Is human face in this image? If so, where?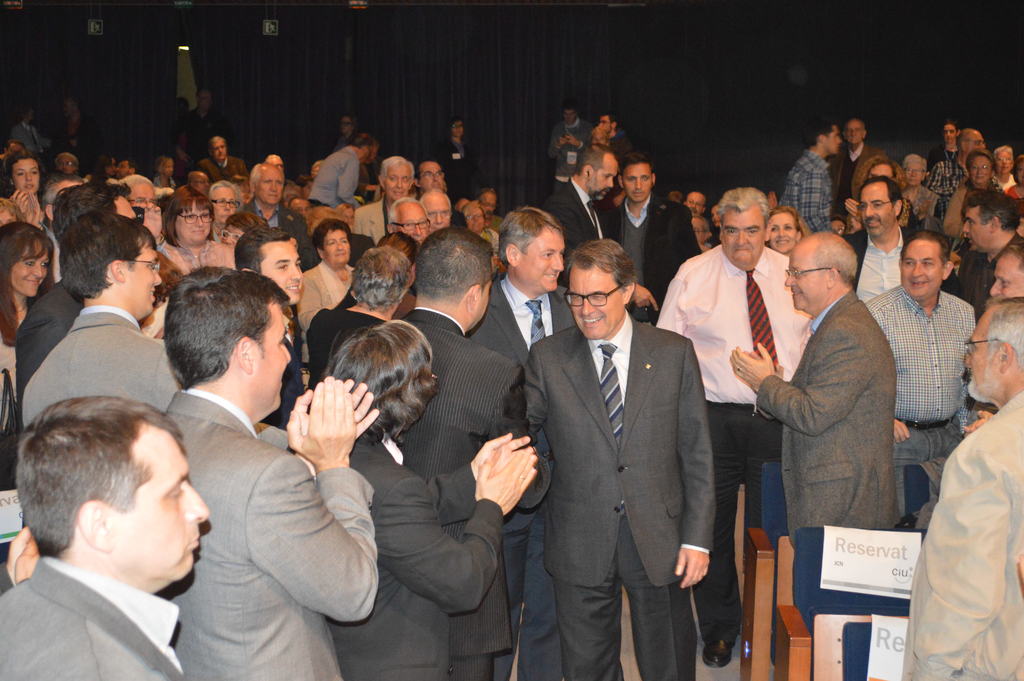
Yes, at x1=593 y1=156 x2=626 y2=196.
